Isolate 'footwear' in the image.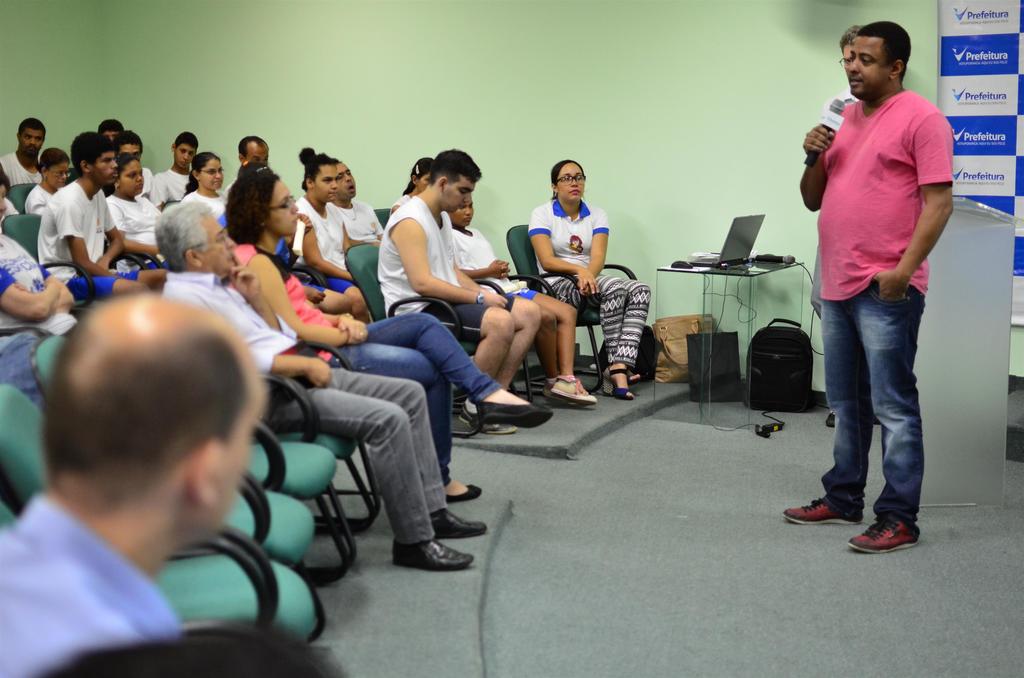
Isolated region: (449, 481, 480, 500).
